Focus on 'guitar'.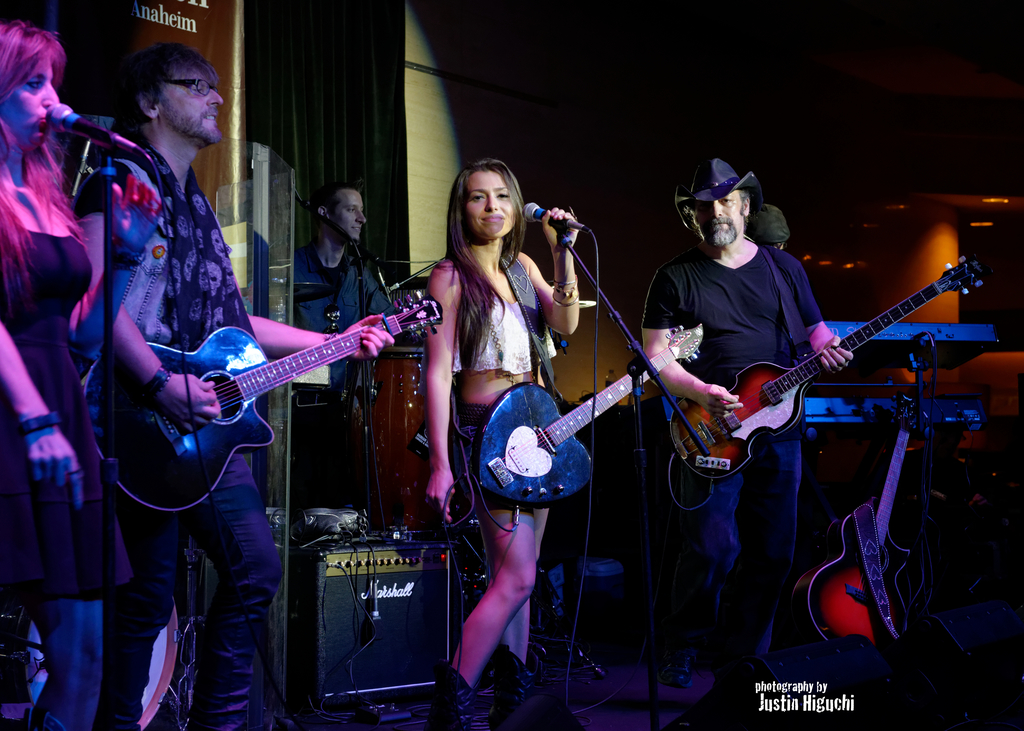
Focused at 101/300/436/518.
